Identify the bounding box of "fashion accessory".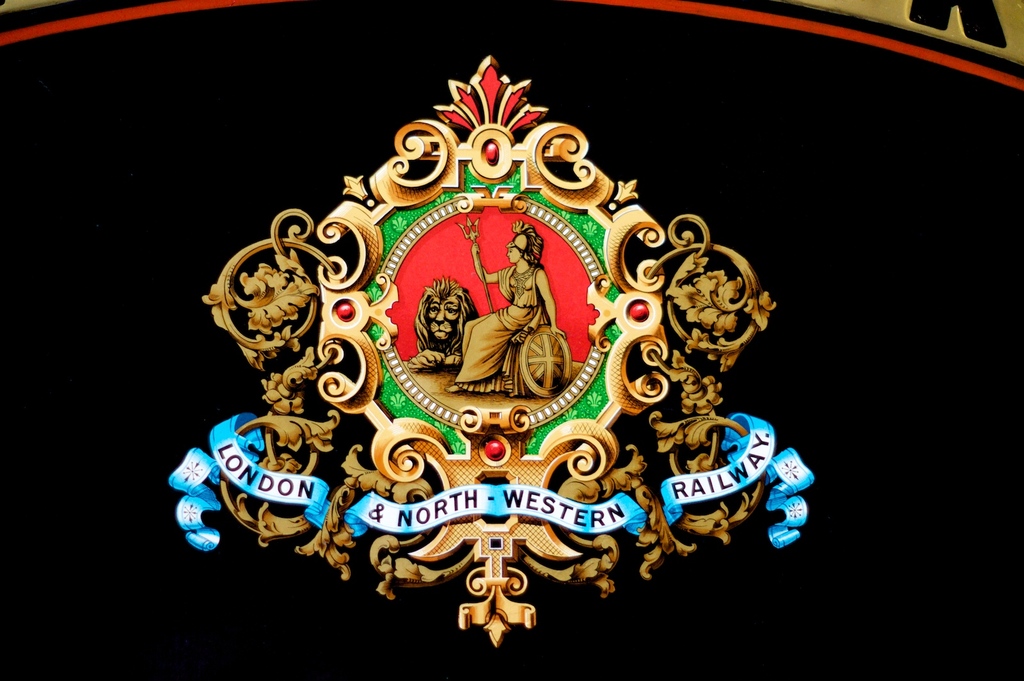
region(510, 257, 536, 297).
